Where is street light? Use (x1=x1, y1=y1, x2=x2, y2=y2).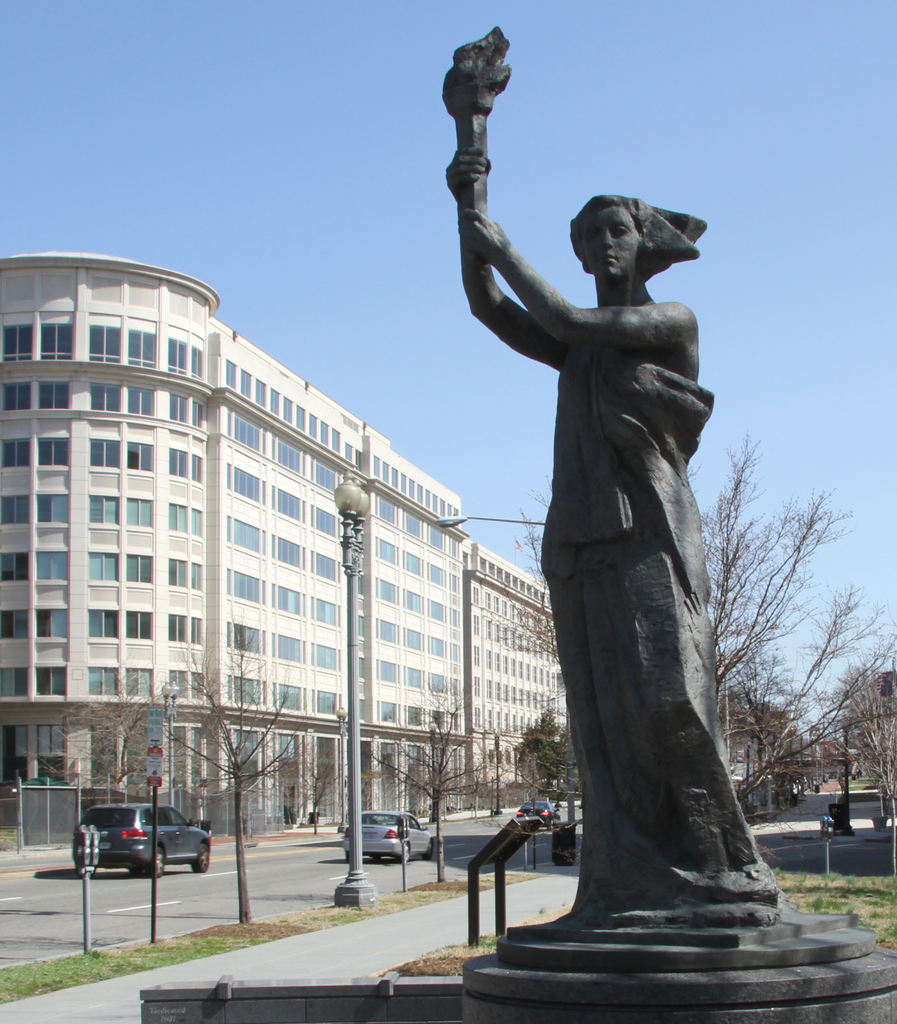
(x1=333, y1=705, x2=357, y2=834).
